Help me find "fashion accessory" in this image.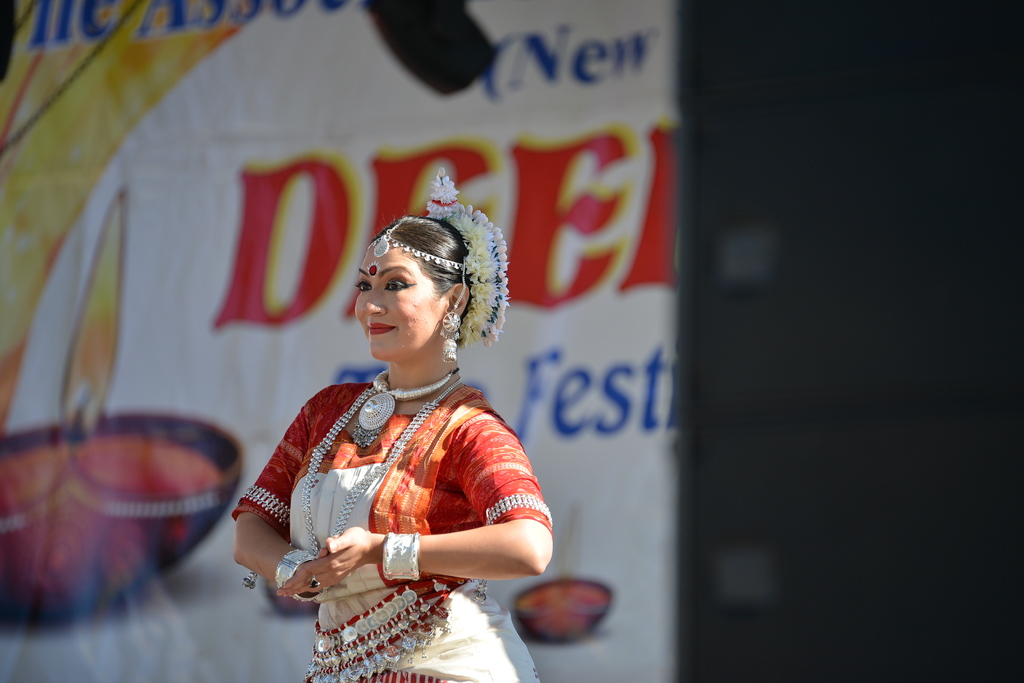
Found it: left=301, top=373, right=467, bottom=563.
